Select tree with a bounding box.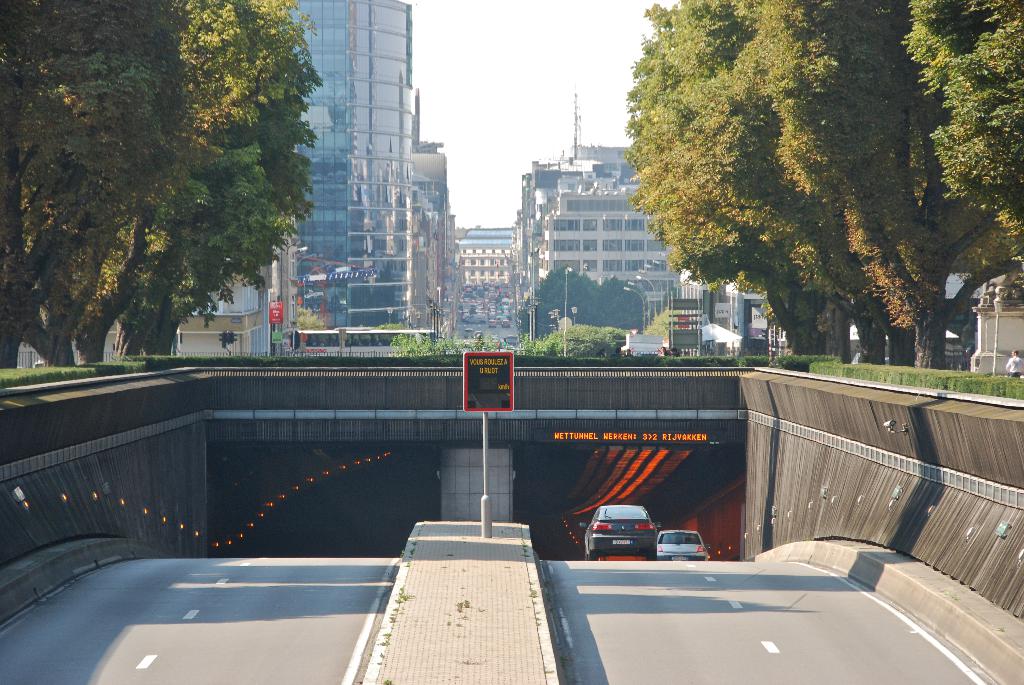
bbox(627, 0, 818, 373).
